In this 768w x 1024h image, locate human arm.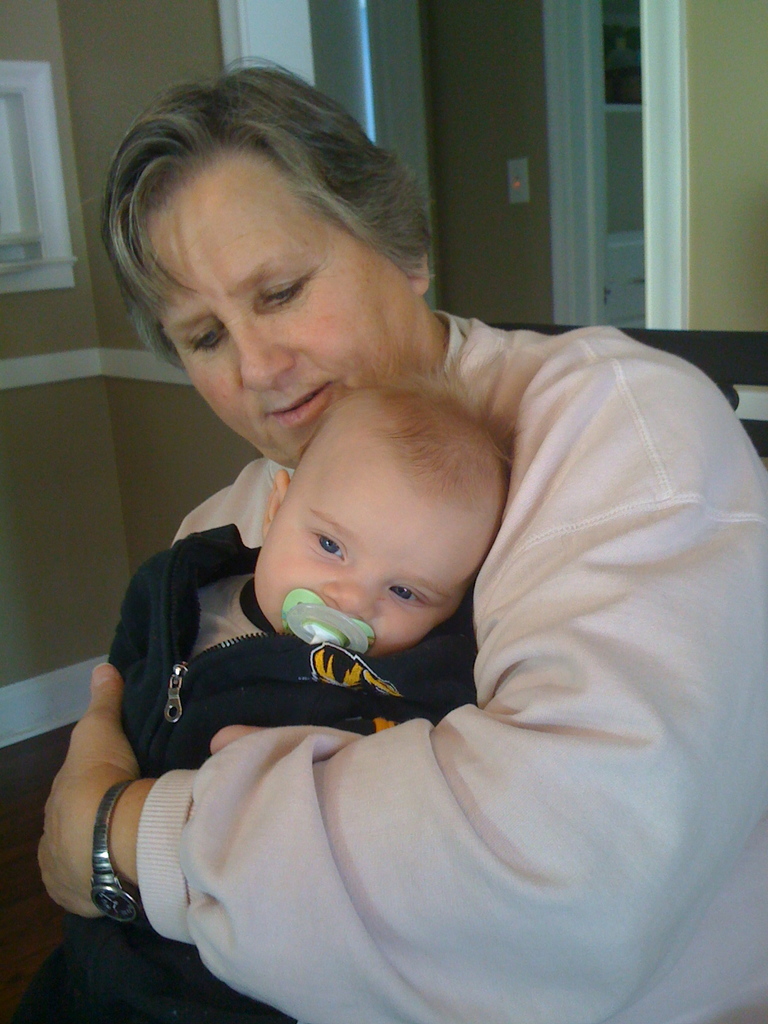
Bounding box: 35,493,767,1023.
